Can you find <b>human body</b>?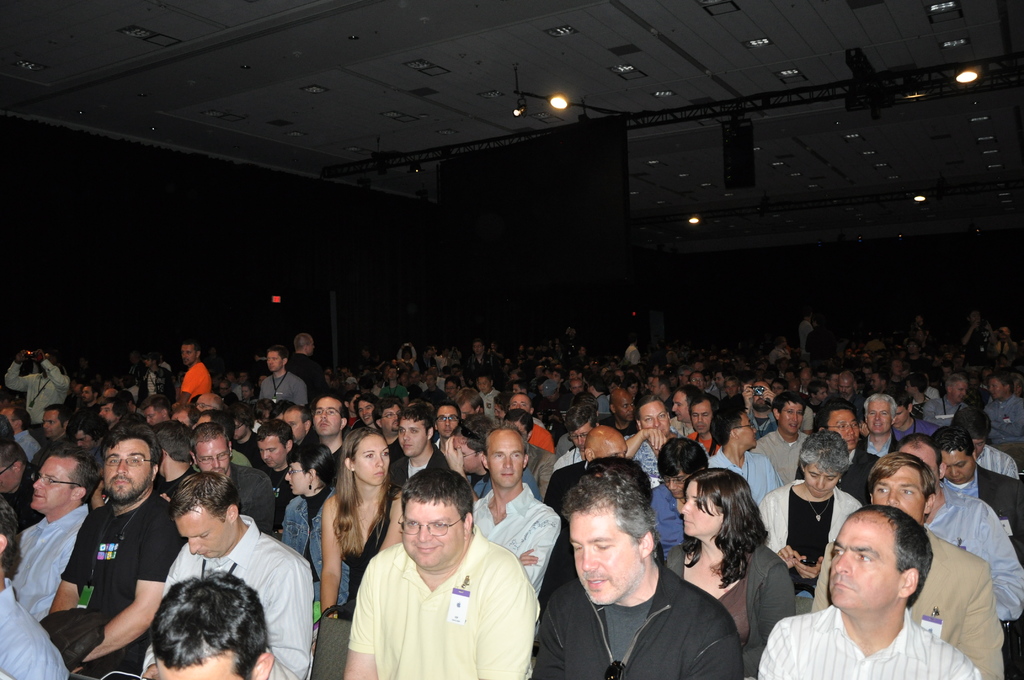
Yes, bounding box: l=371, t=400, r=401, b=450.
